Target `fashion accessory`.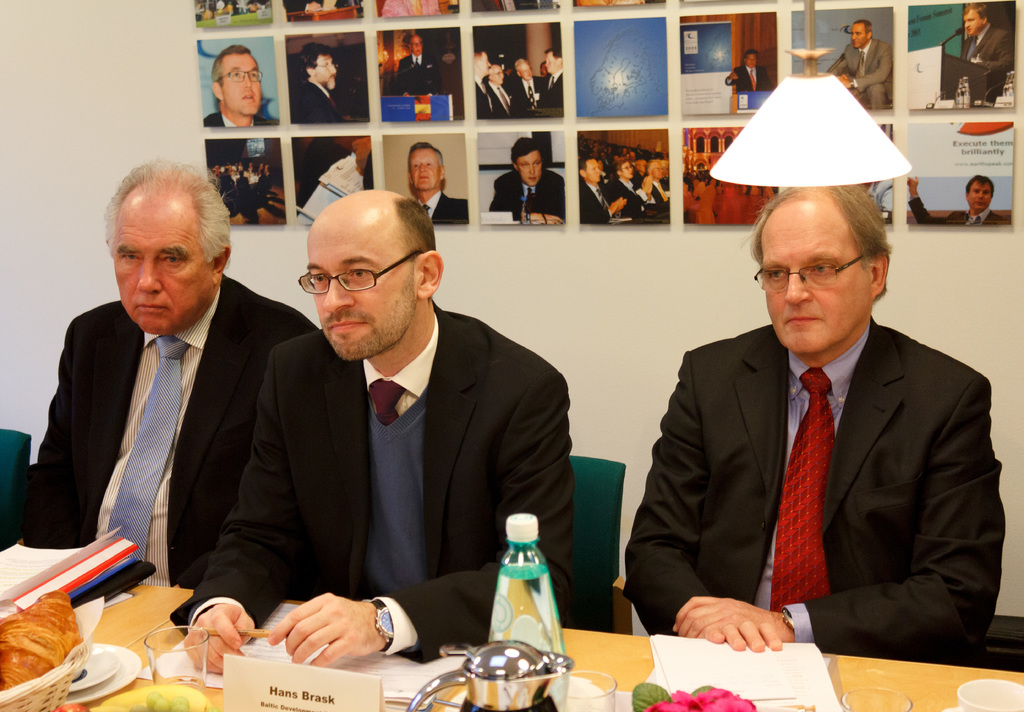
Target region: (367,600,394,647).
